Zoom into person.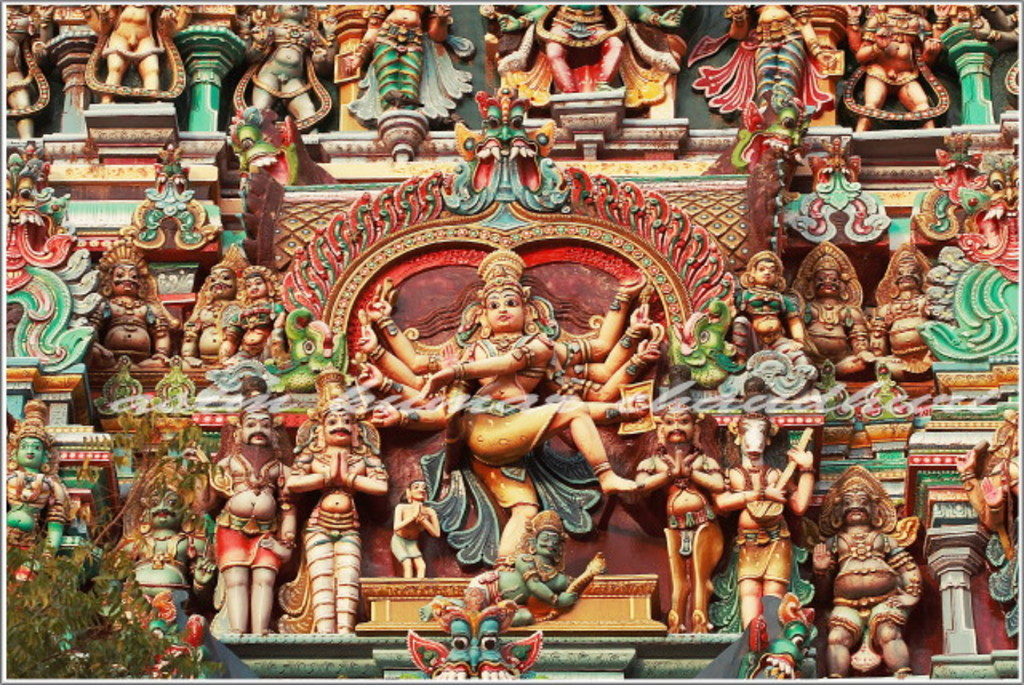
Zoom target: <bbox>286, 384, 398, 635</bbox>.
